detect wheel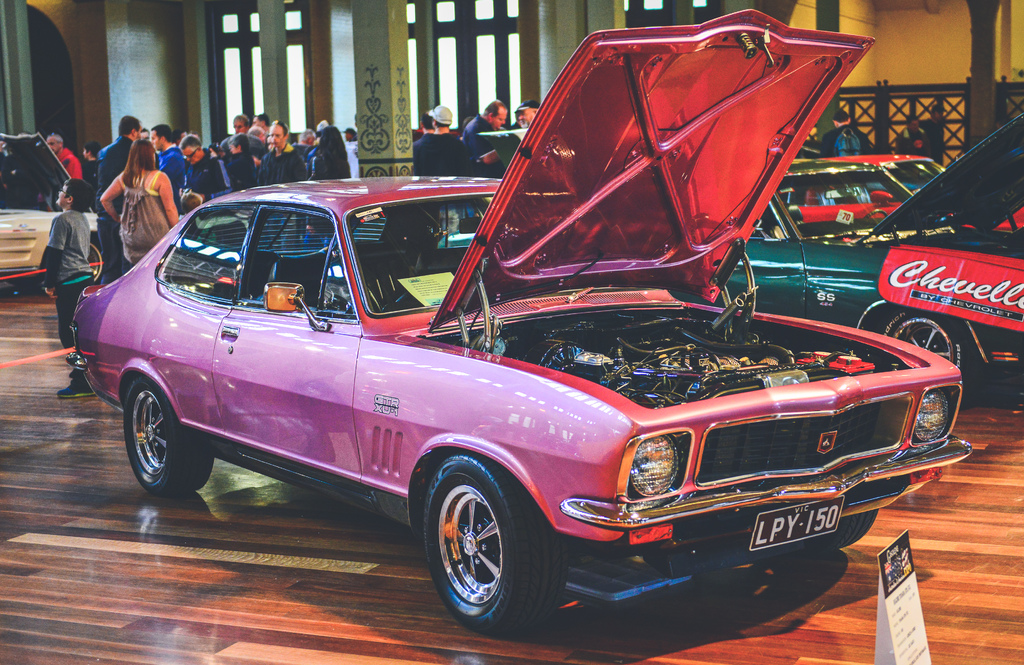
pyautogui.locateOnScreen(881, 305, 980, 384)
